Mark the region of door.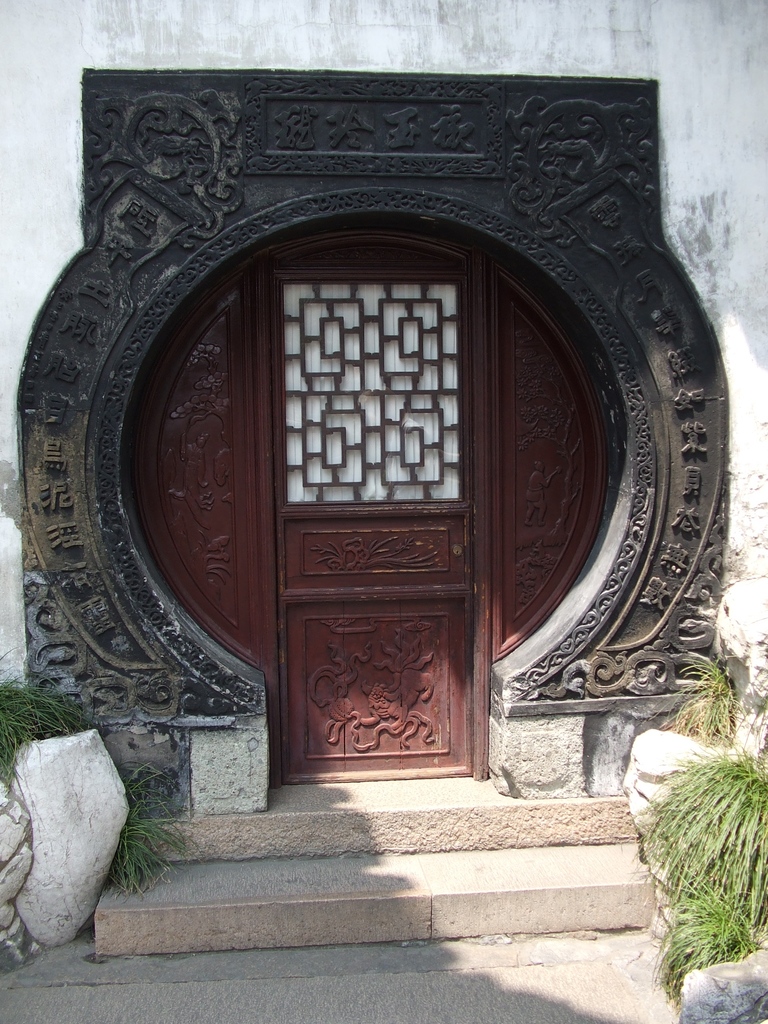
Region: <bbox>218, 275, 513, 791</bbox>.
